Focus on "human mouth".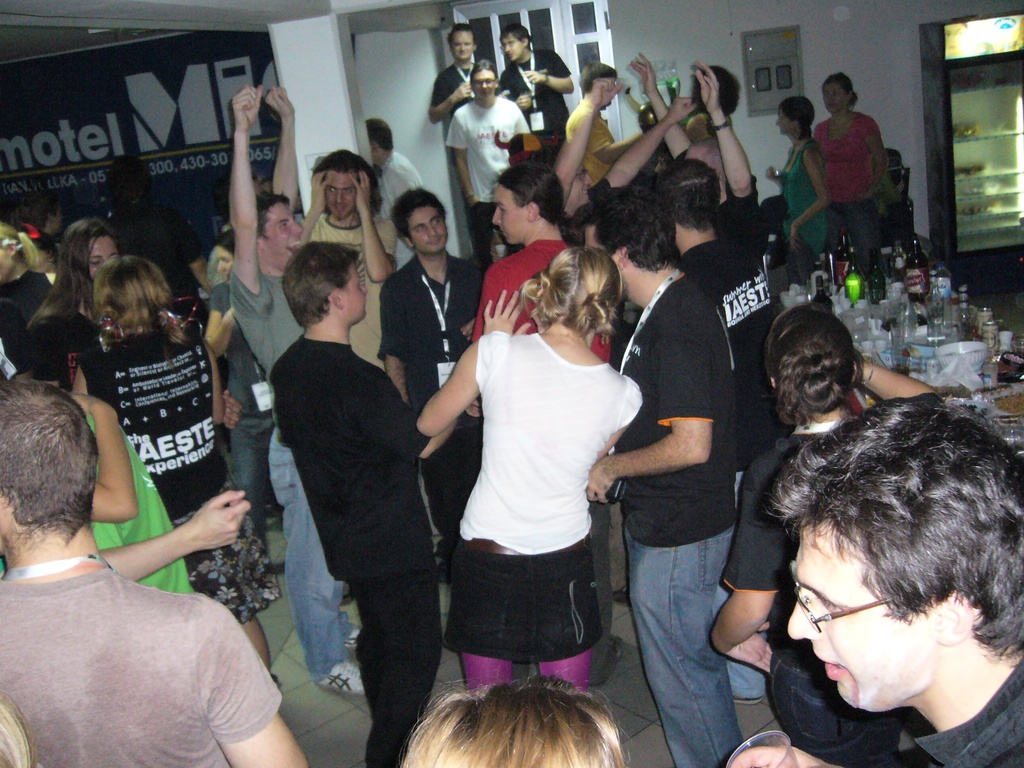
Focused at (x1=287, y1=237, x2=305, y2=257).
